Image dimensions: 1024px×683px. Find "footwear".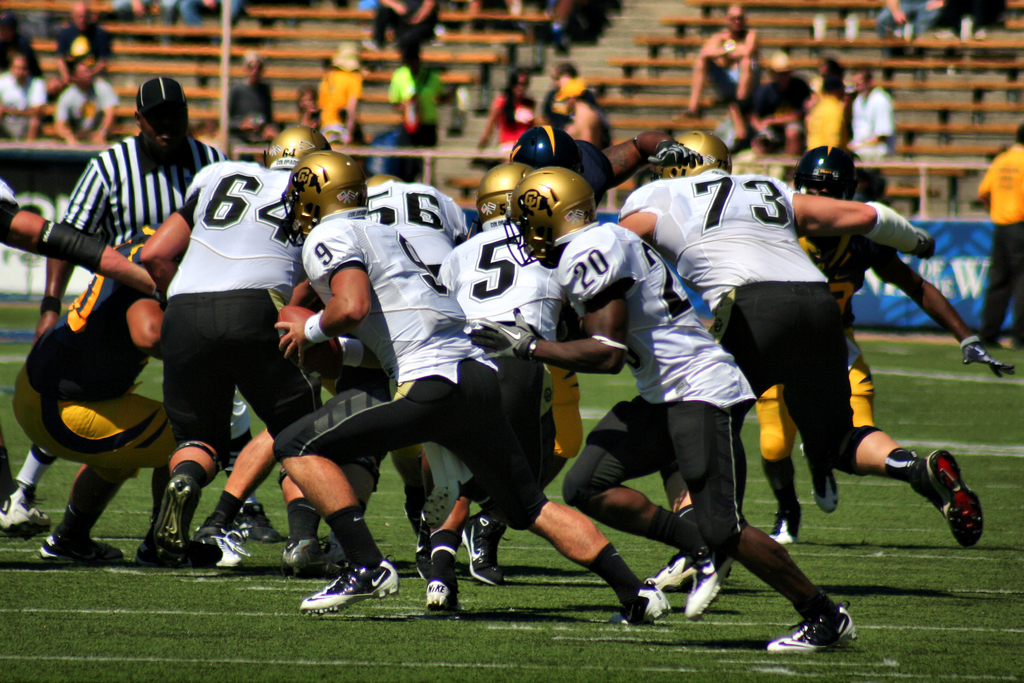
bbox=(645, 548, 705, 588).
